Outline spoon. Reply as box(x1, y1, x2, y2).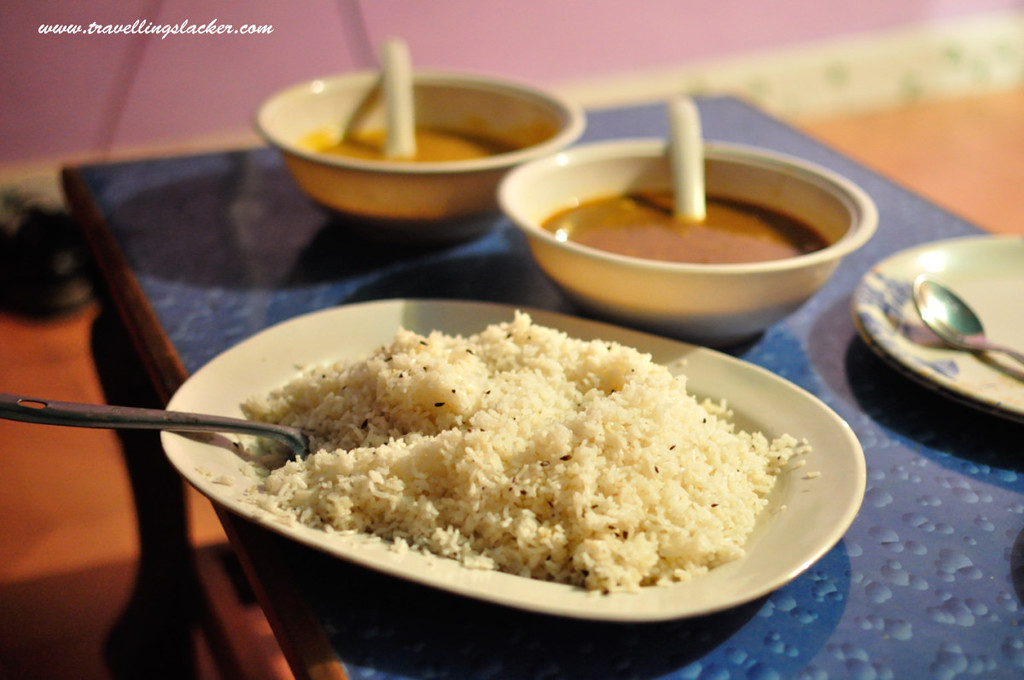
box(672, 92, 705, 227).
